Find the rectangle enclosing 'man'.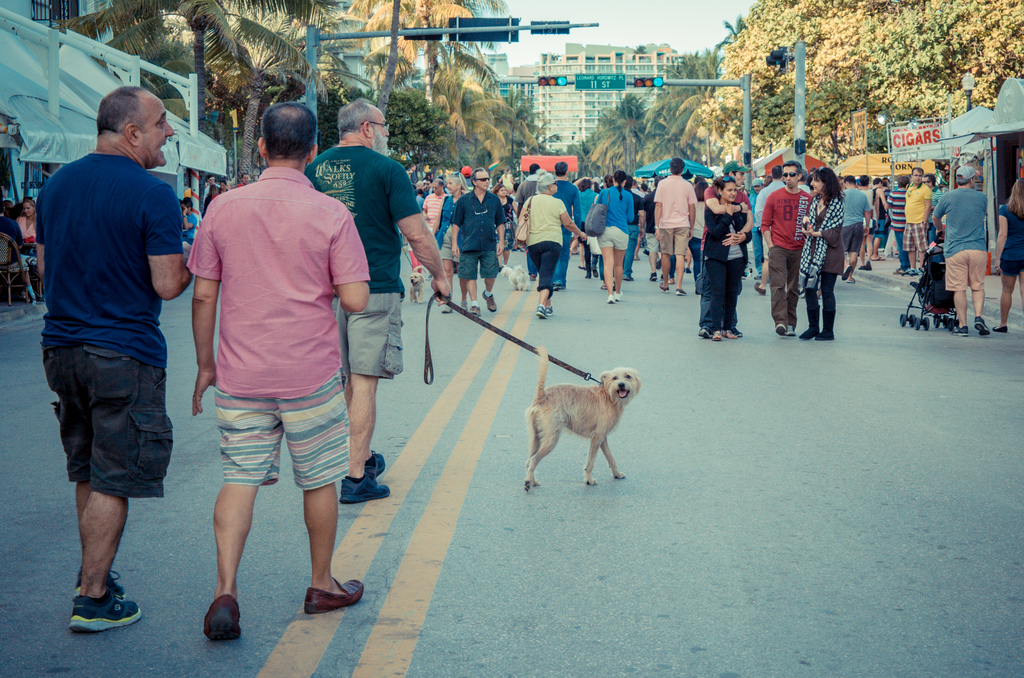
<box>39,82,237,629</box>.
